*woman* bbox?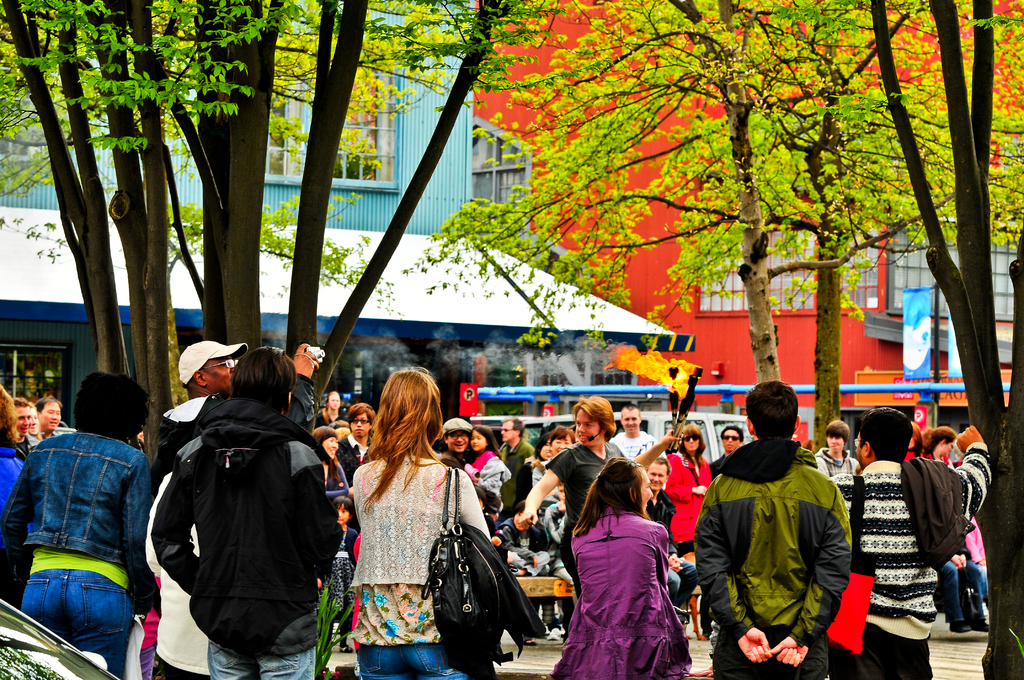
[0,385,24,556]
